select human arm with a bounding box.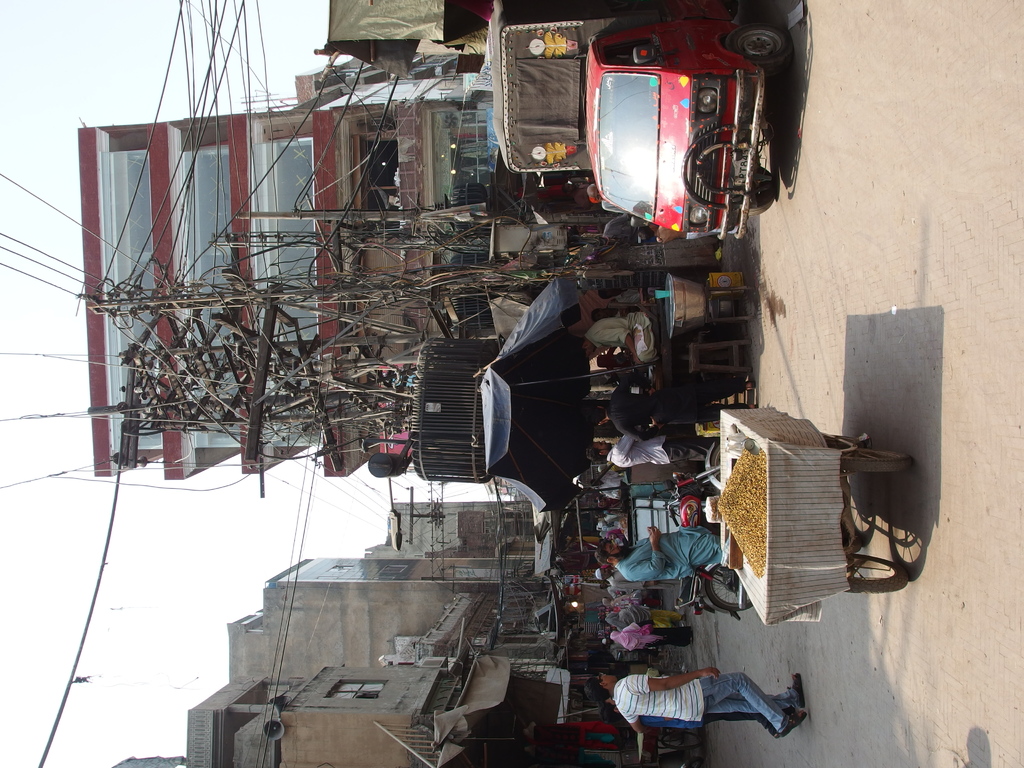
[left=593, top=331, right=633, bottom=364].
